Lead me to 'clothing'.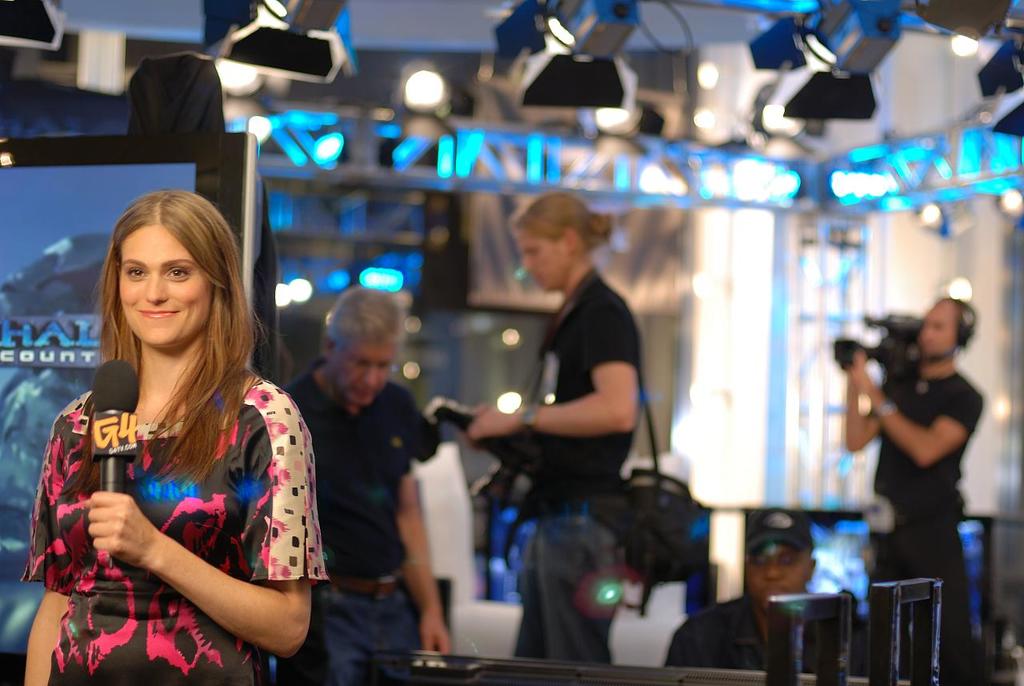
Lead to 878/369/982/685.
